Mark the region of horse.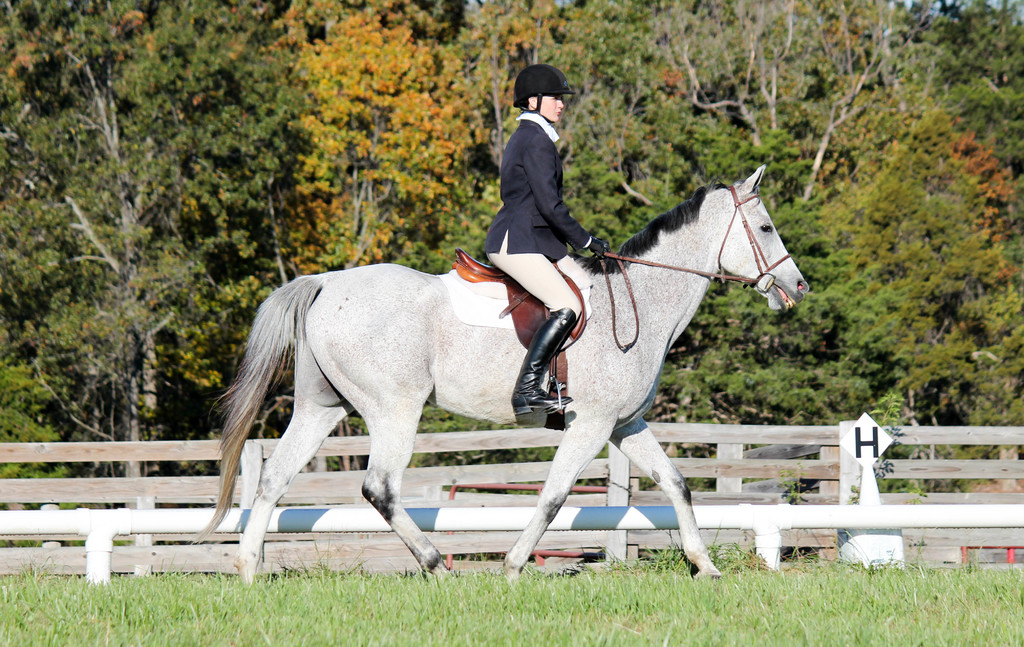
Region: BBox(182, 164, 812, 583).
